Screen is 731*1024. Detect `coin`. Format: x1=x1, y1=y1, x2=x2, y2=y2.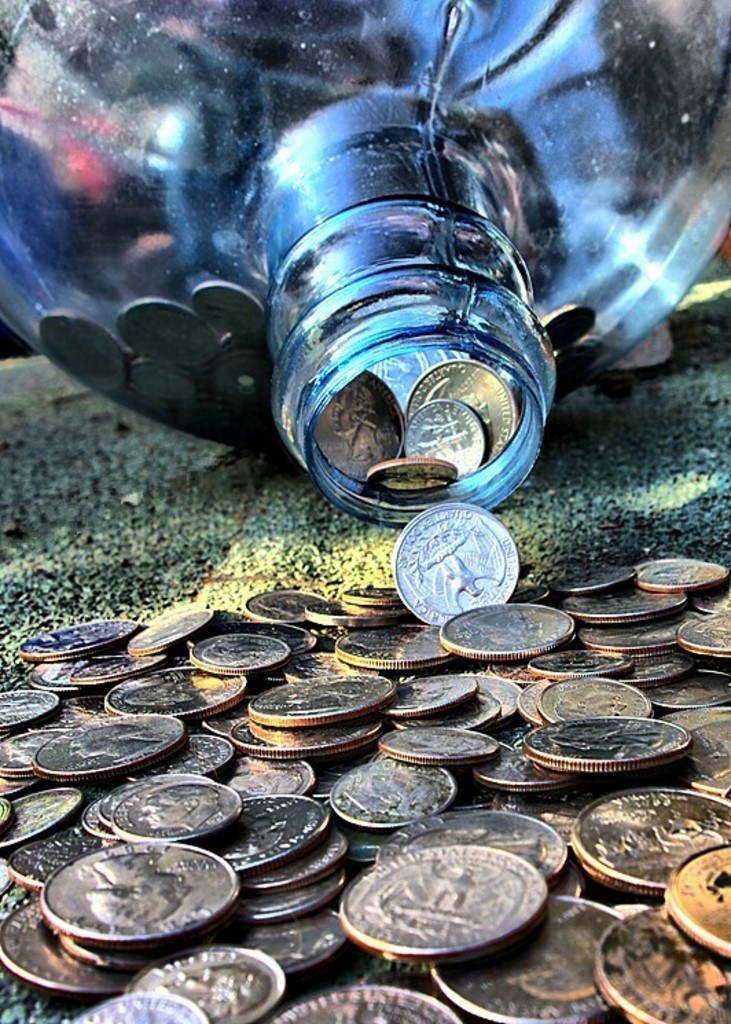
x1=576, y1=608, x2=679, y2=660.
